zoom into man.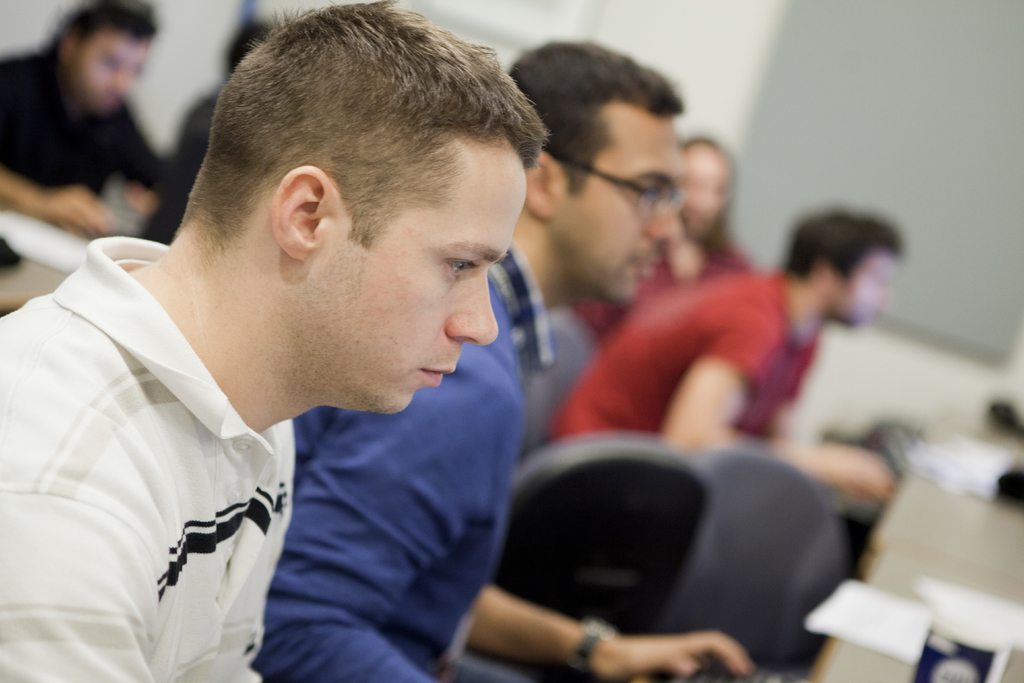
Zoom target: [250,42,750,682].
